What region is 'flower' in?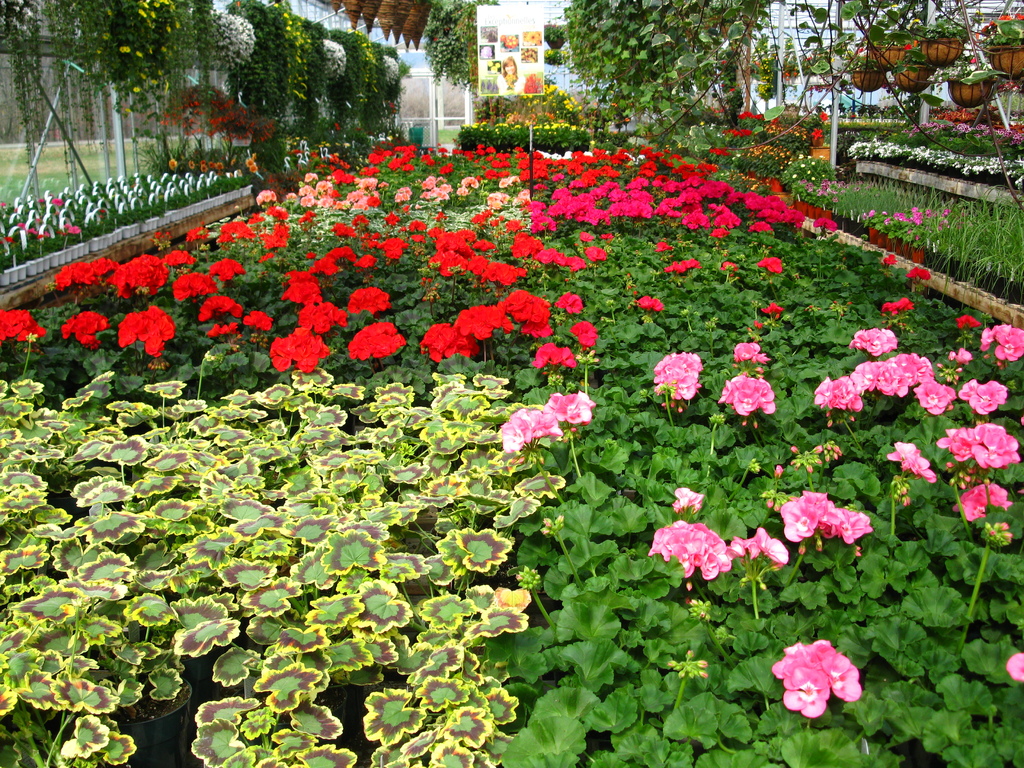
l=721, t=261, r=738, b=276.
